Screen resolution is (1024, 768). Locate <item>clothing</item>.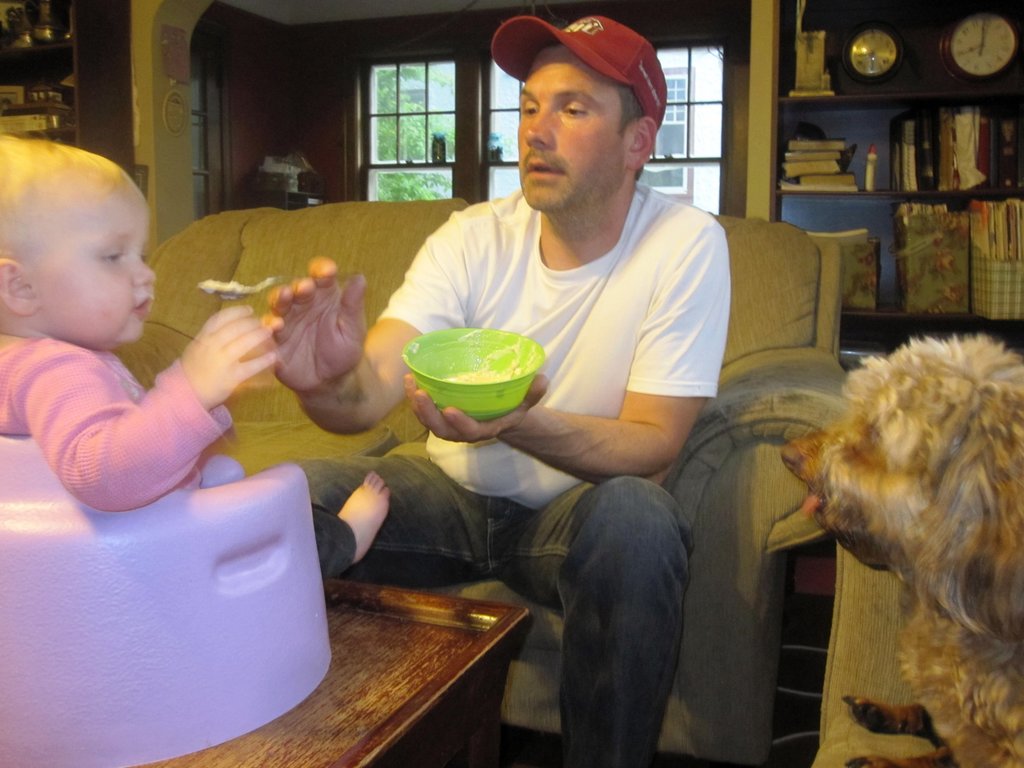
box=[0, 331, 356, 593].
